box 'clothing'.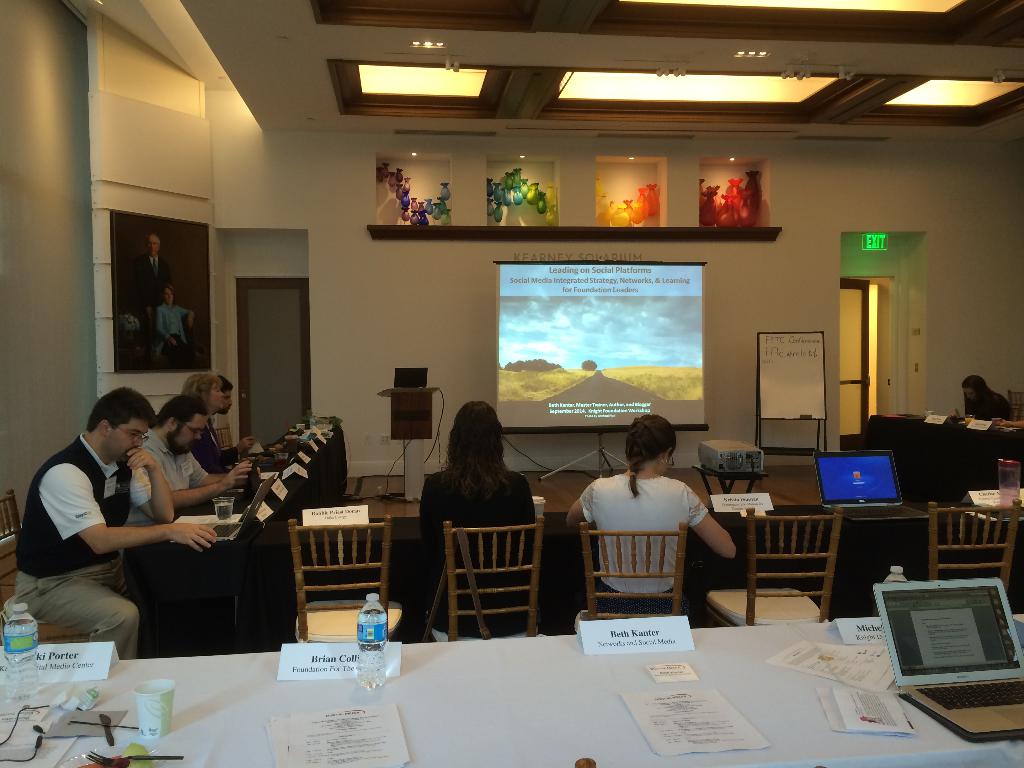
box=[160, 305, 187, 347].
